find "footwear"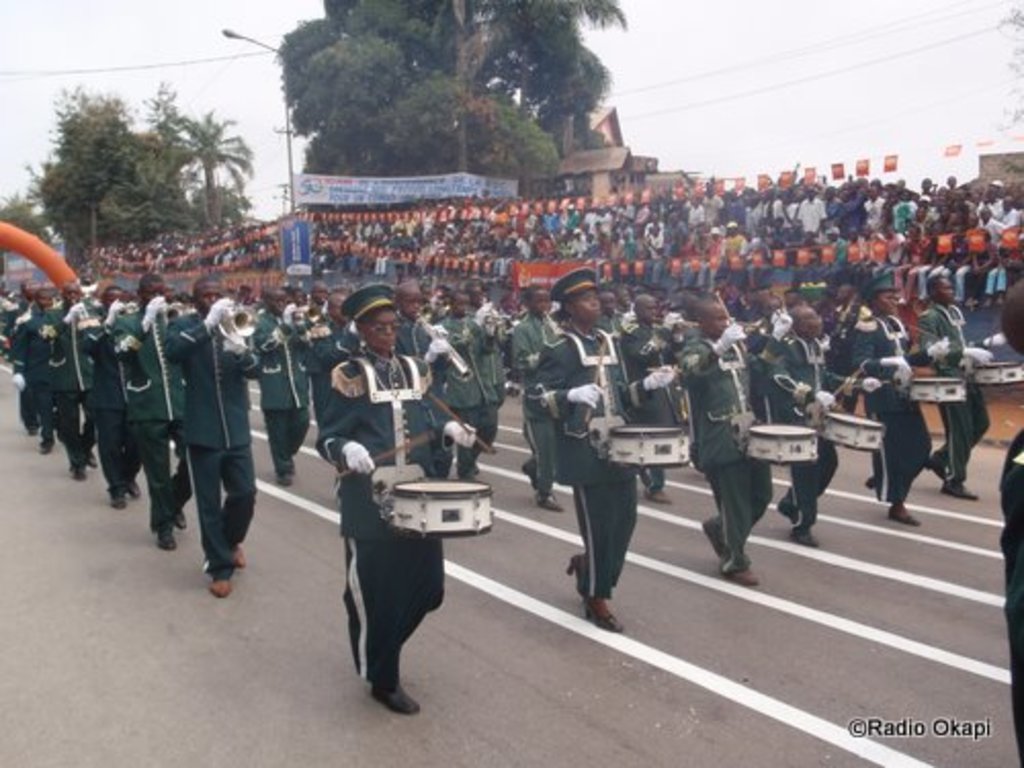
rect(889, 500, 922, 524)
